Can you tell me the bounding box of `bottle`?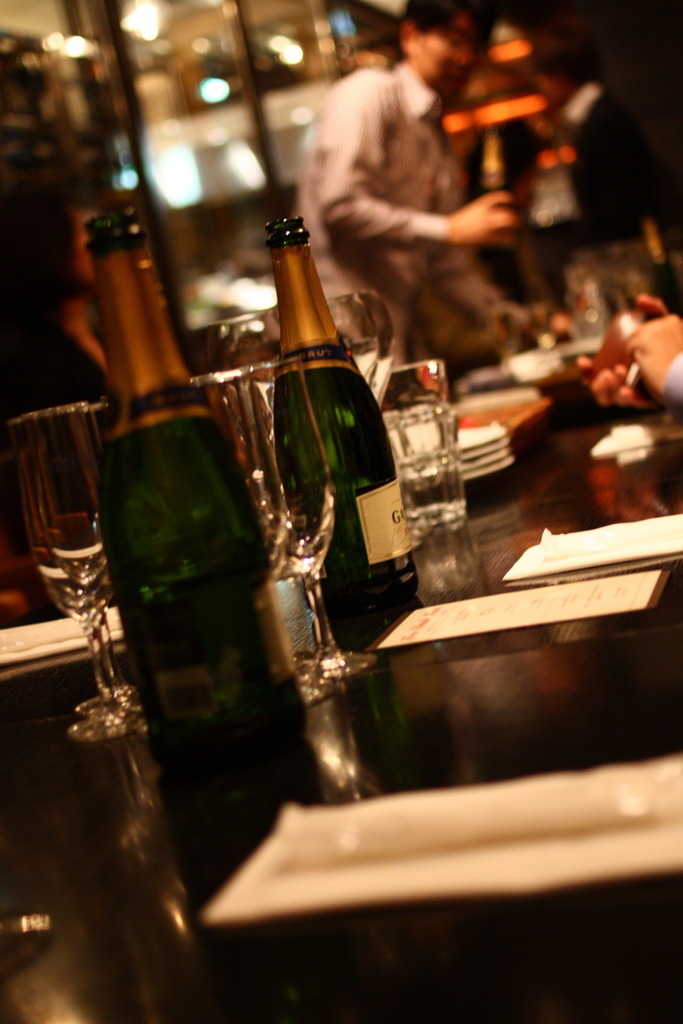
264/215/425/654.
